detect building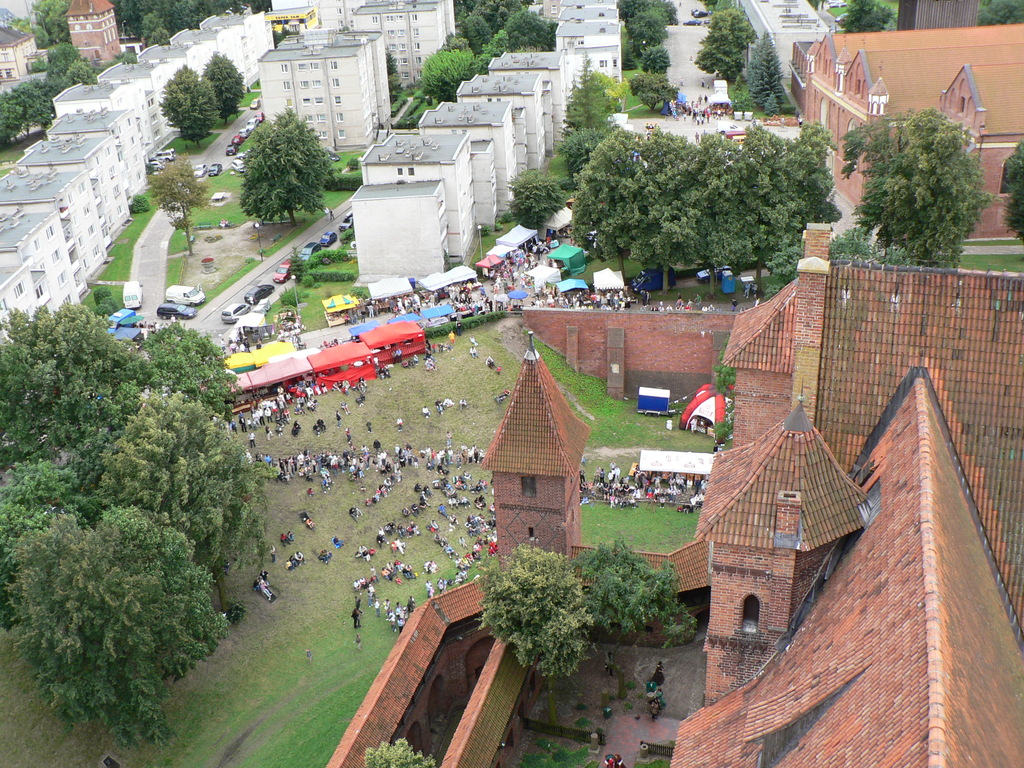
<region>783, 22, 1021, 240</region>
